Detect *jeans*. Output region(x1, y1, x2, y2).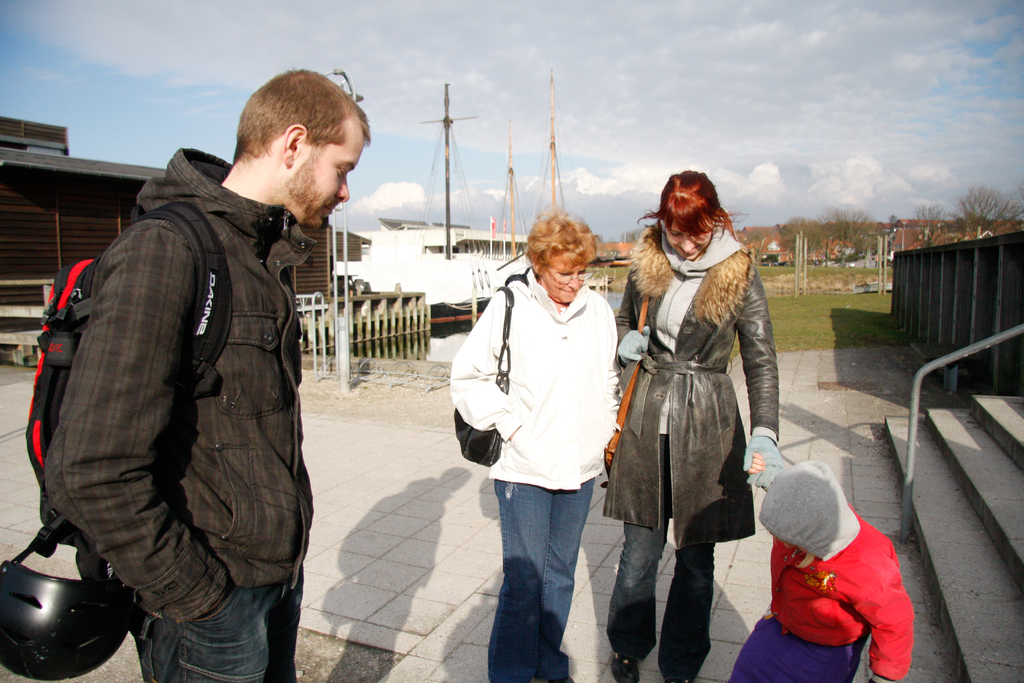
region(485, 478, 605, 680).
